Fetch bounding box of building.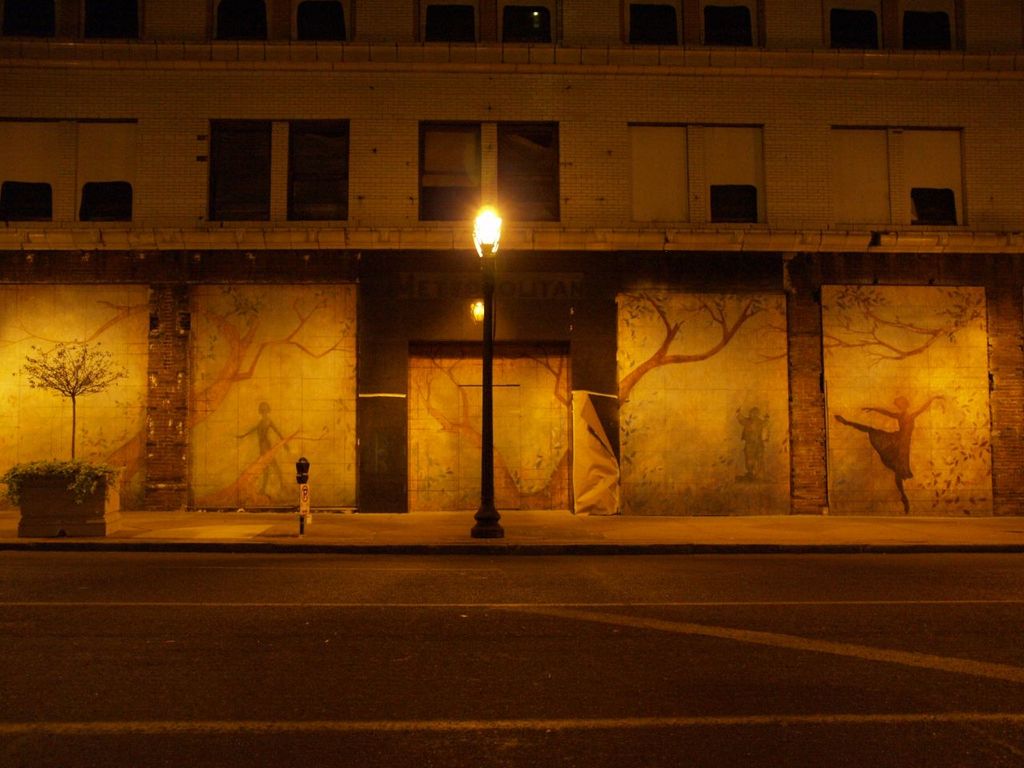
Bbox: 0, 0, 1023, 520.
